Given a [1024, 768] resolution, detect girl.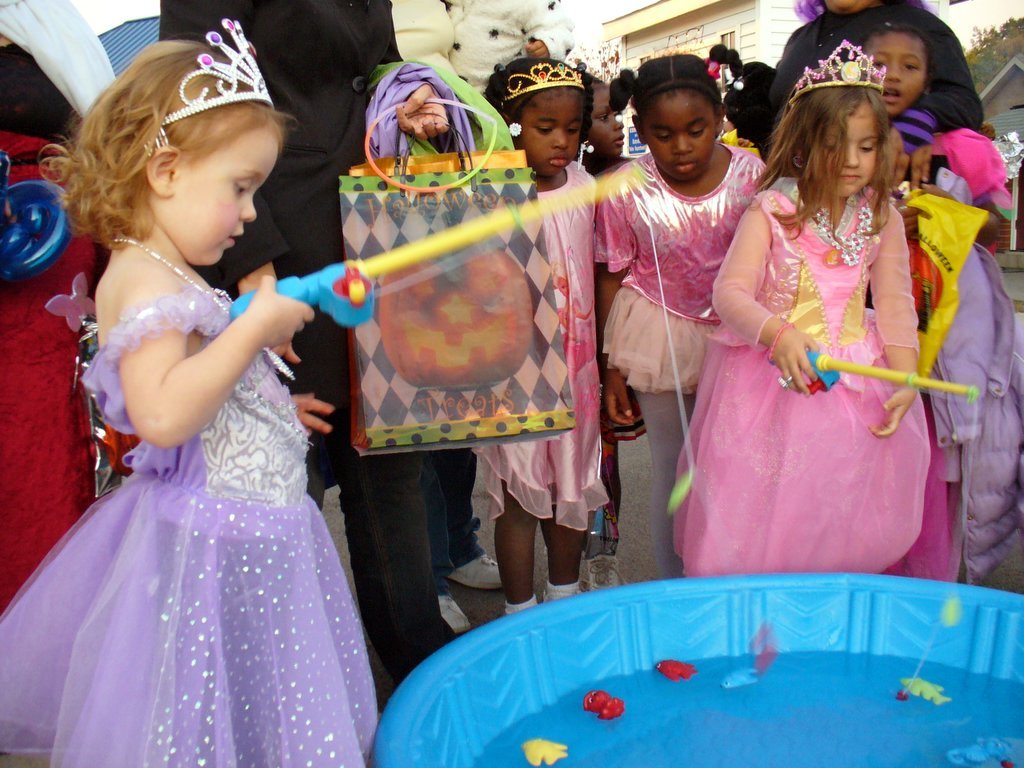
668/45/955/591.
